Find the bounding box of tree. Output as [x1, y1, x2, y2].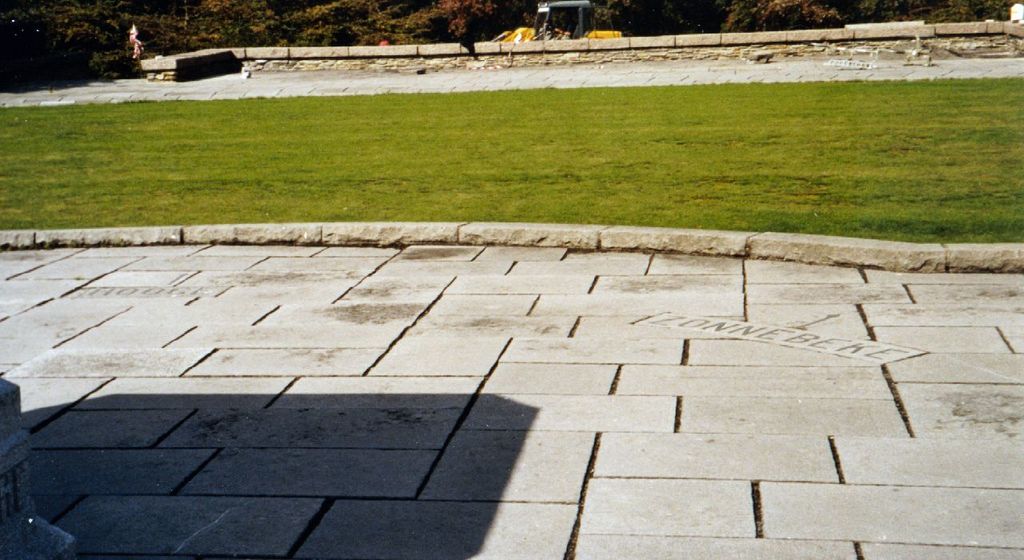
[429, 0, 523, 46].
